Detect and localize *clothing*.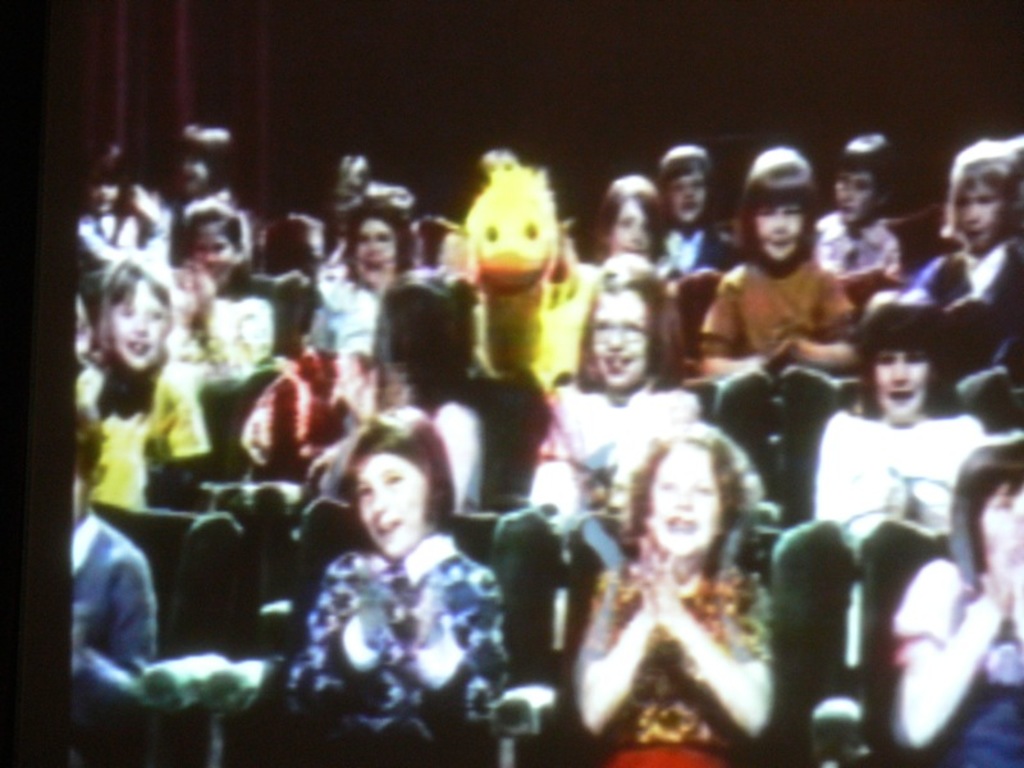
Localized at box=[530, 384, 700, 513].
